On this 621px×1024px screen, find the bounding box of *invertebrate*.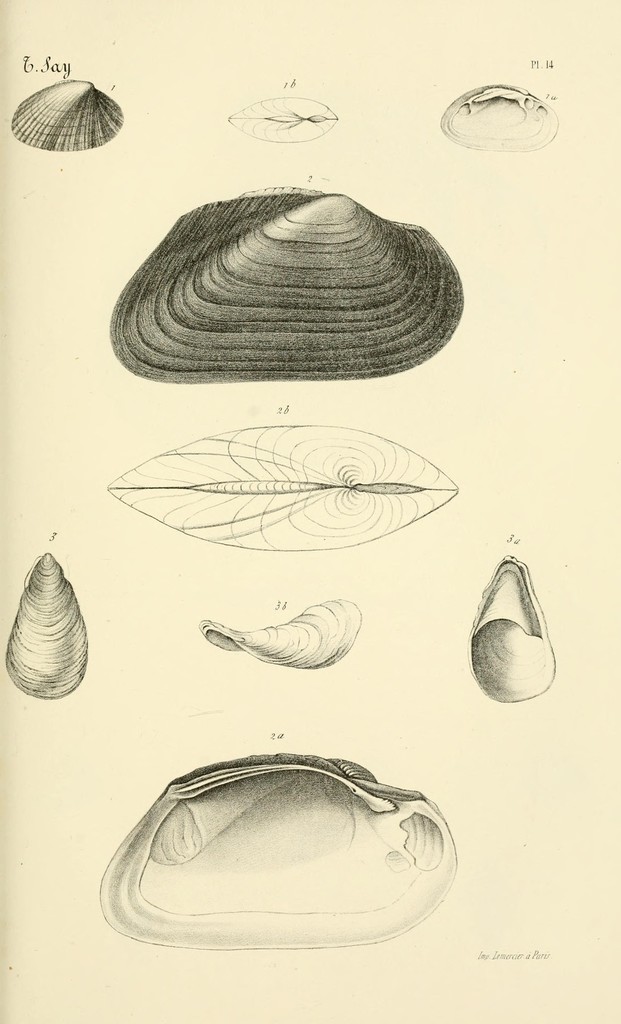
Bounding box: (207,605,366,675).
